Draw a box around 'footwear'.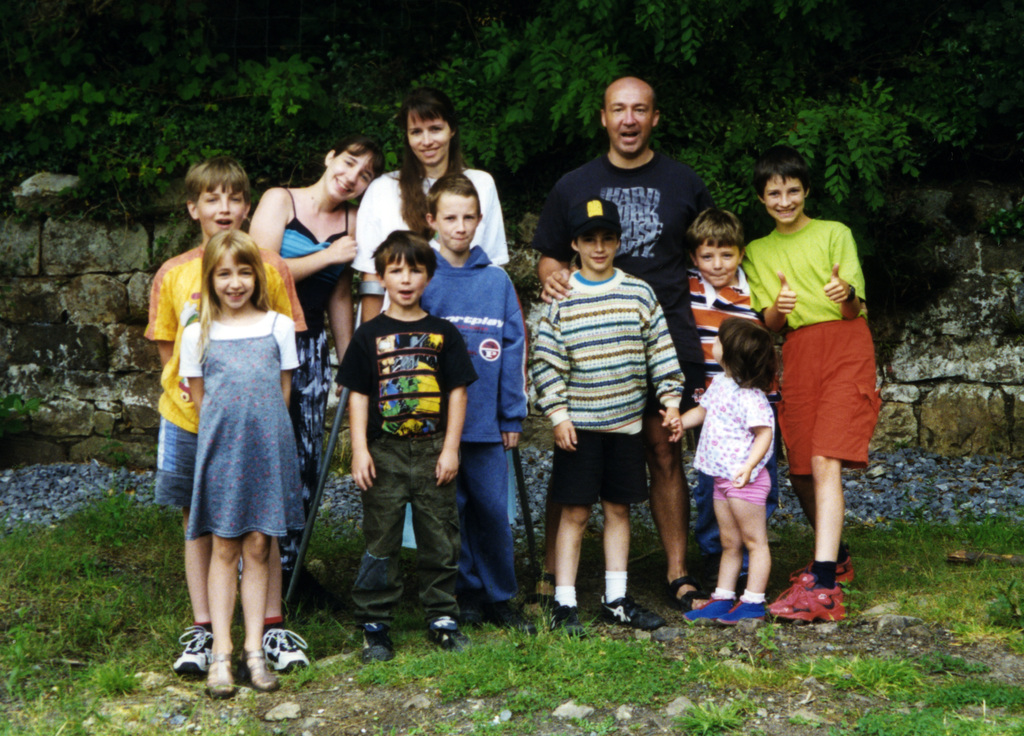
<region>483, 600, 532, 636</region>.
